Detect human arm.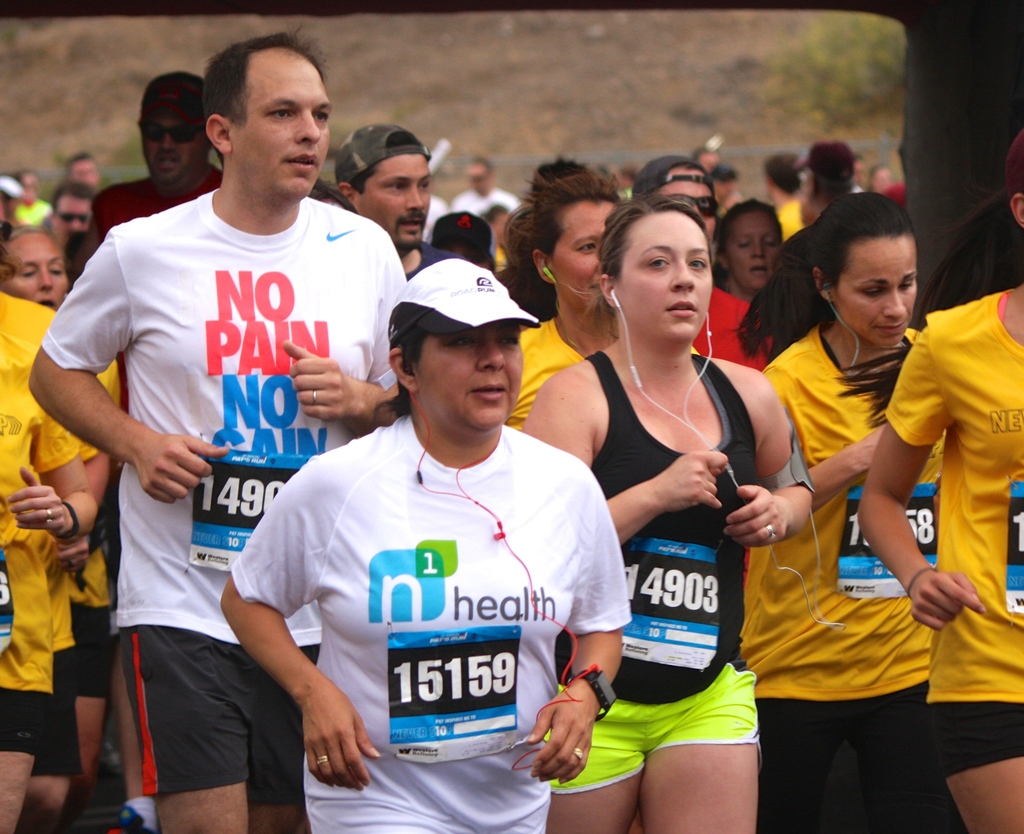
Detected at bbox(216, 467, 380, 794).
